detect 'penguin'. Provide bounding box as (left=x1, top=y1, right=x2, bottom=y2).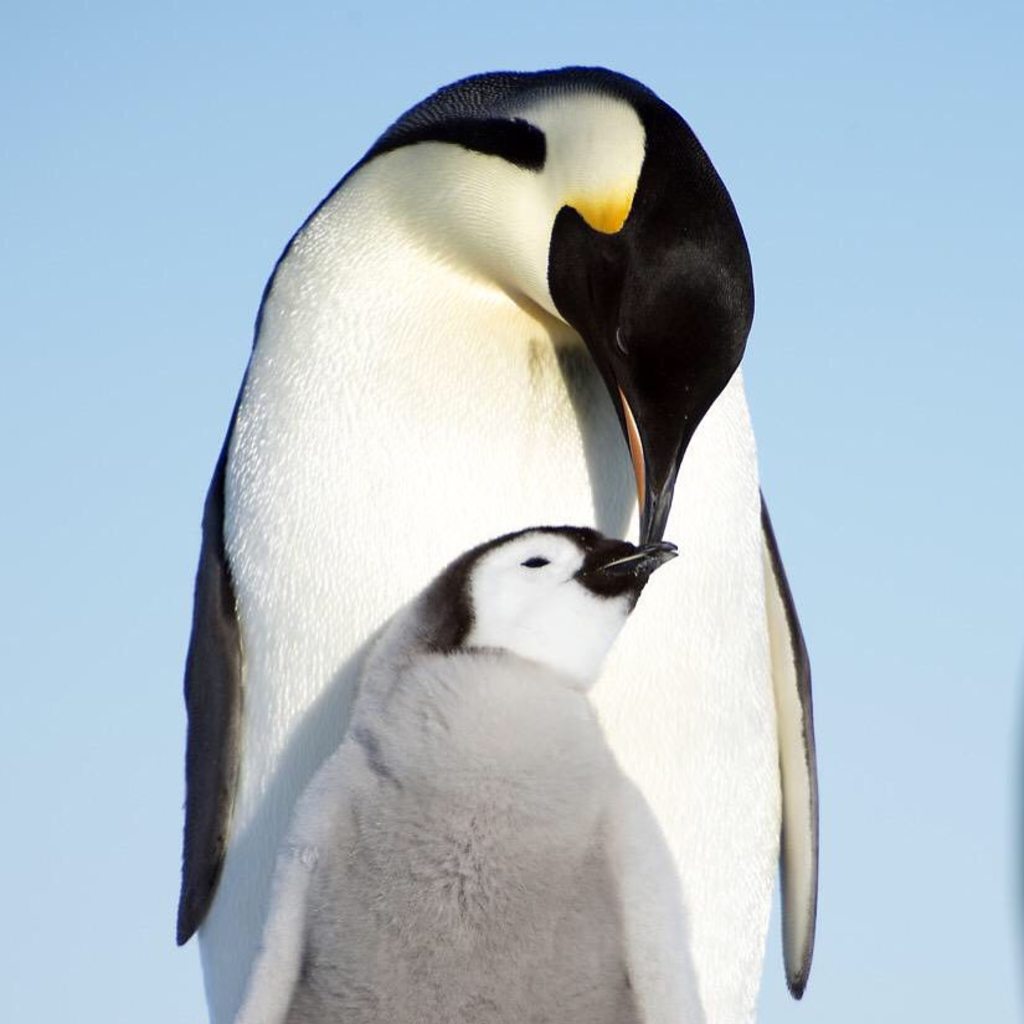
(left=230, top=513, right=700, bottom=1023).
